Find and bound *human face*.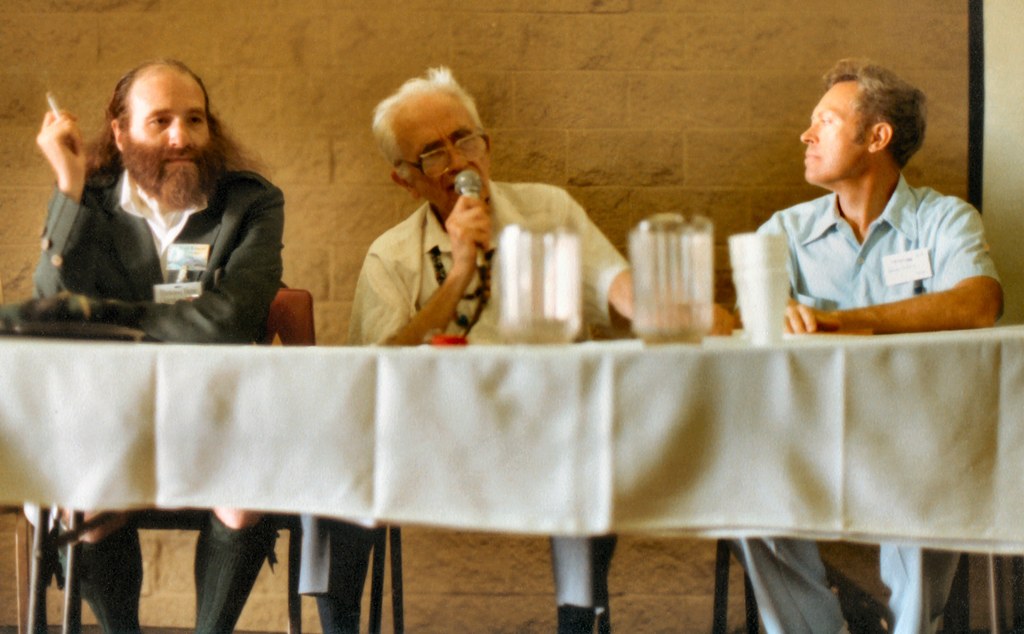
Bound: bbox=(798, 83, 868, 186).
